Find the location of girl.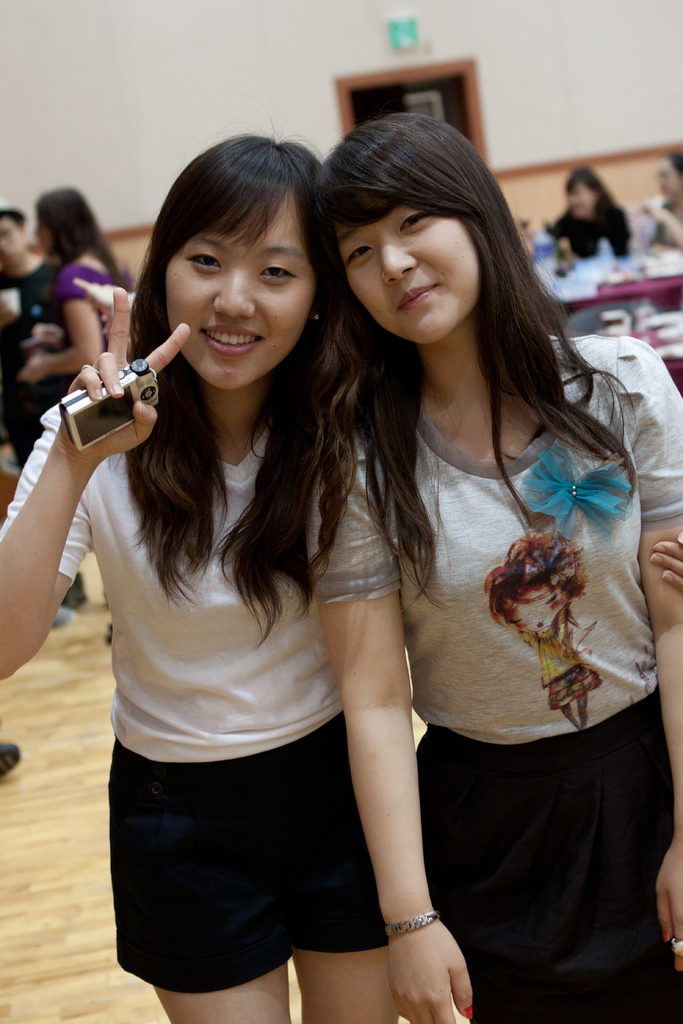
Location: [left=554, top=150, right=638, bottom=333].
